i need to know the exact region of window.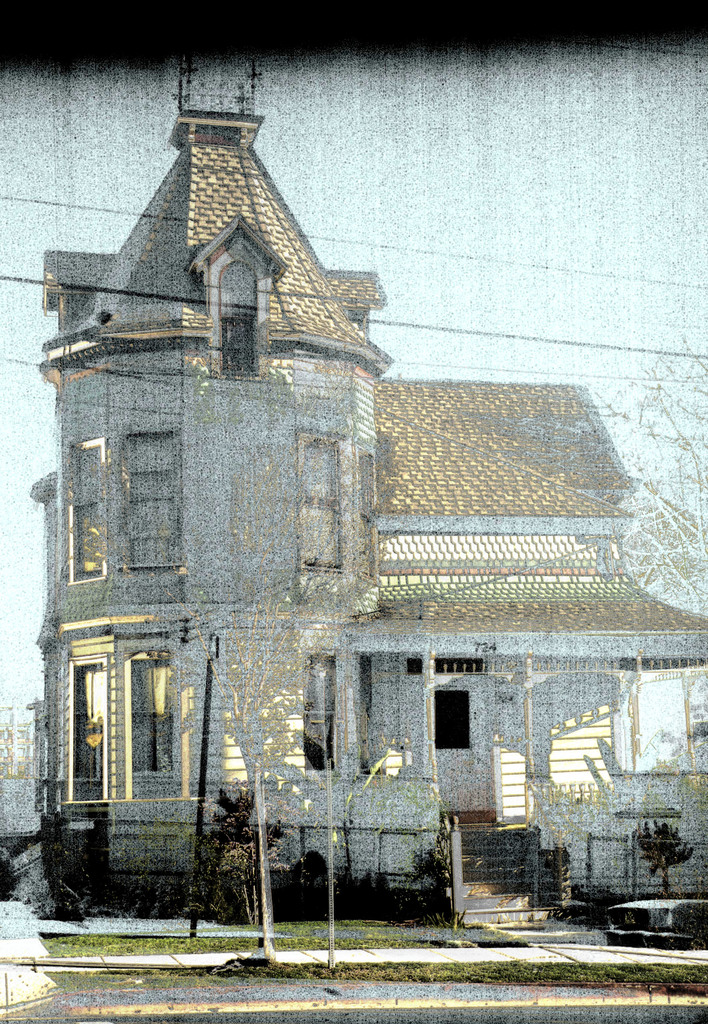
Region: locate(63, 638, 116, 801).
